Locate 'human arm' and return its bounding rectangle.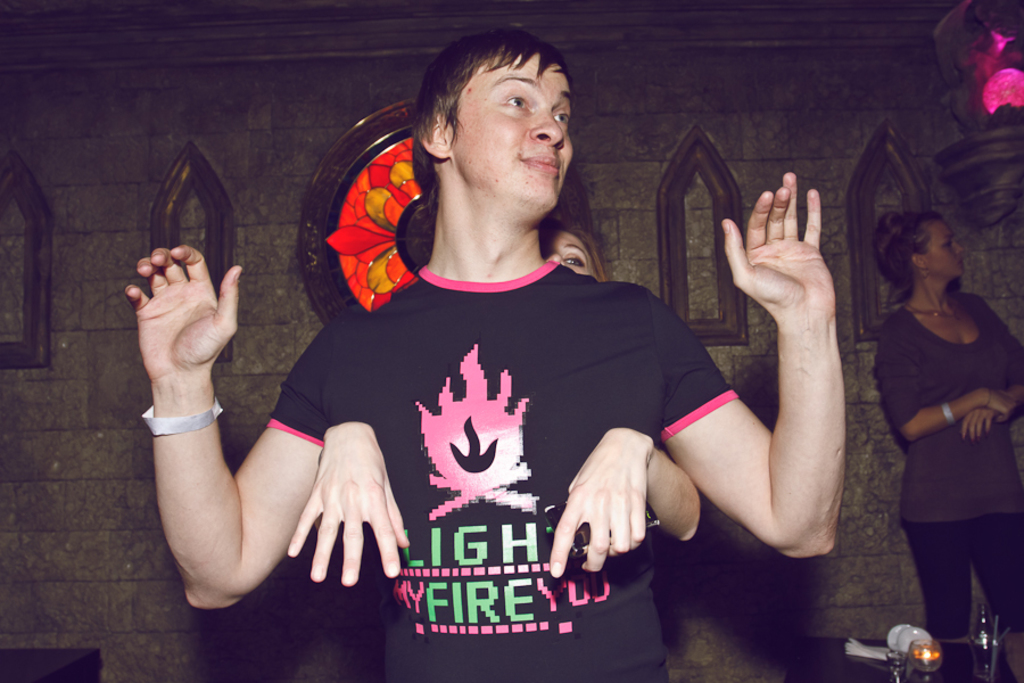
bbox=[675, 197, 864, 590].
